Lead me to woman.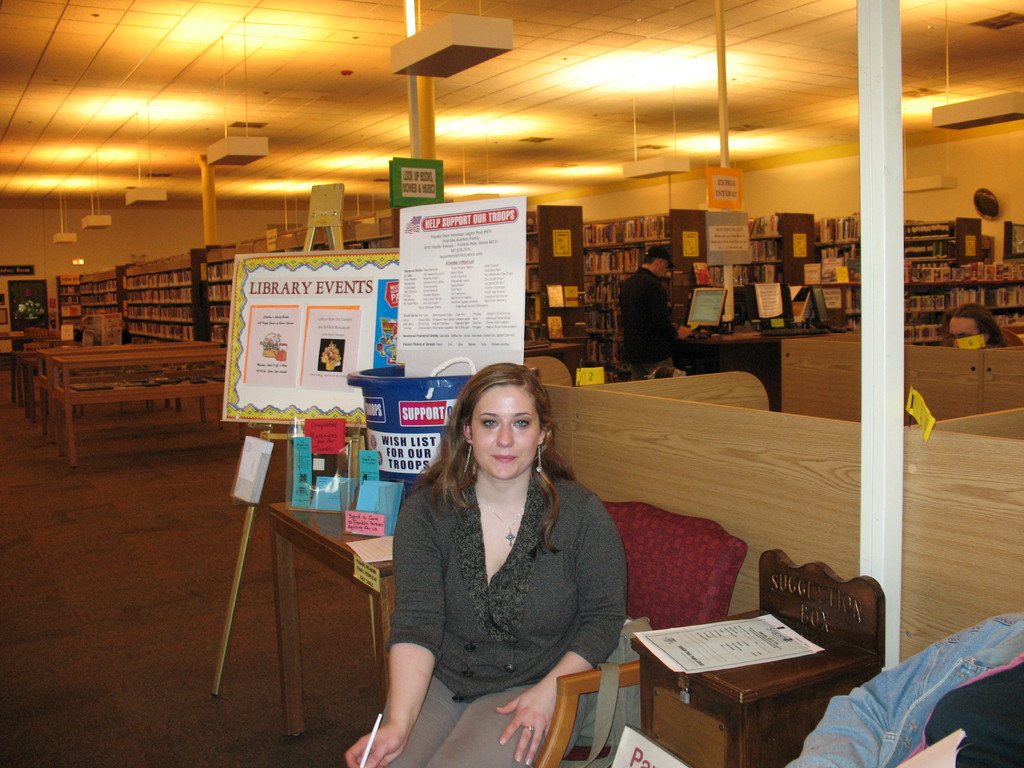
Lead to <bbox>376, 354, 632, 762</bbox>.
